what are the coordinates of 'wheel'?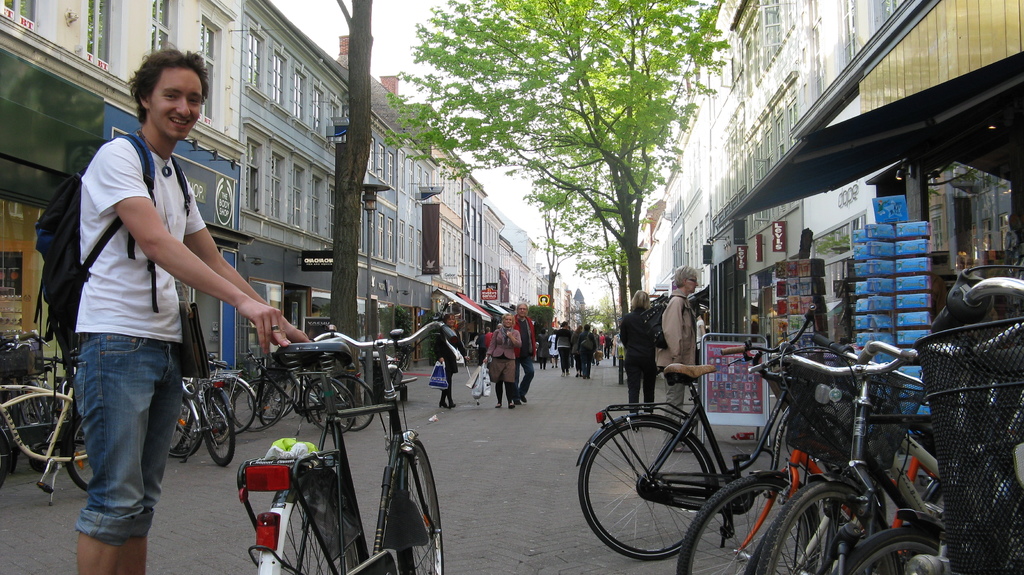
box(756, 483, 870, 574).
